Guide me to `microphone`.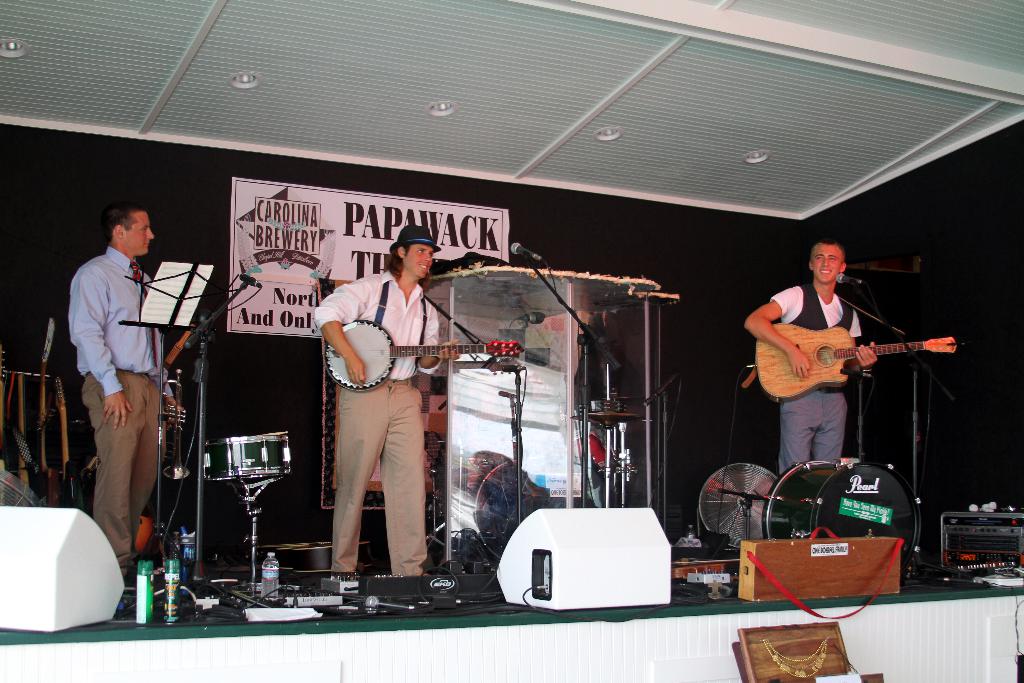
Guidance: 511/242/543/263.
